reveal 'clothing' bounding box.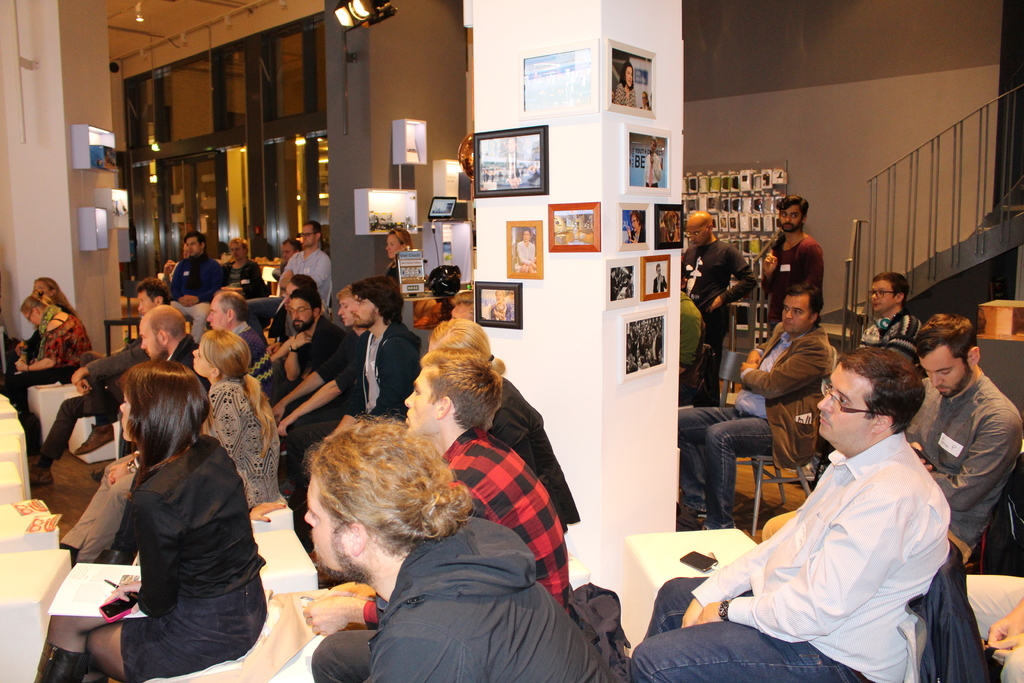
Revealed: (left=477, top=381, right=581, bottom=536).
